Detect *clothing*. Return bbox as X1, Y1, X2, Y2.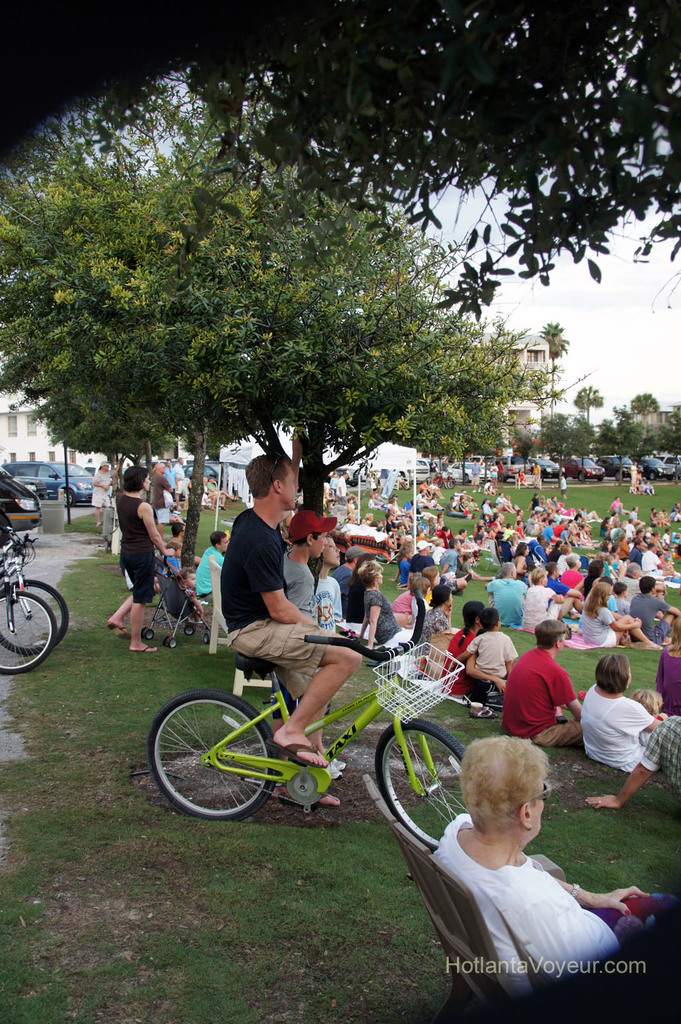
400, 559, 410, 583.
